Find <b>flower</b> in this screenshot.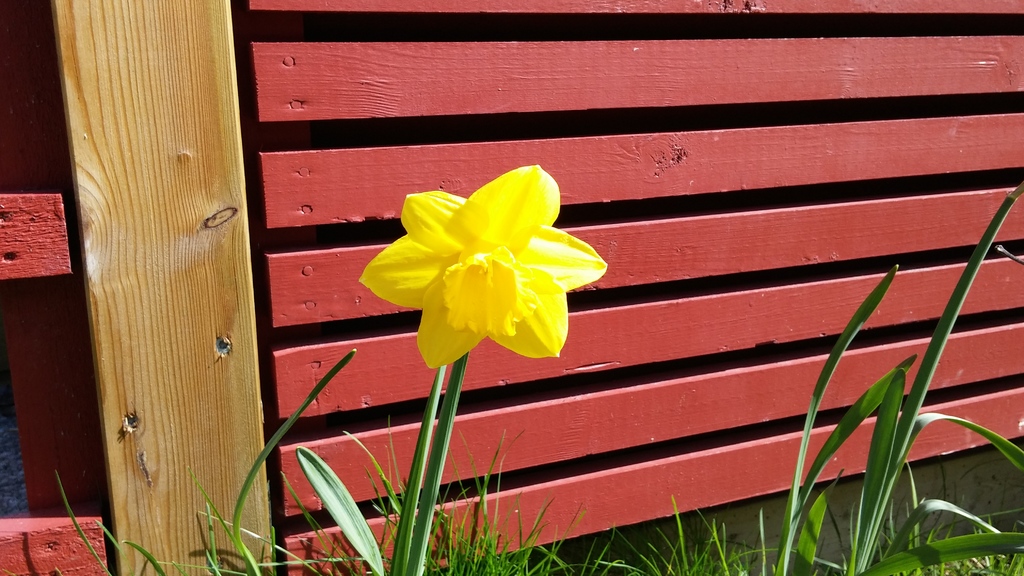
The bounding box for <b>flower</b> is locate(371, 163, 605, 367).
